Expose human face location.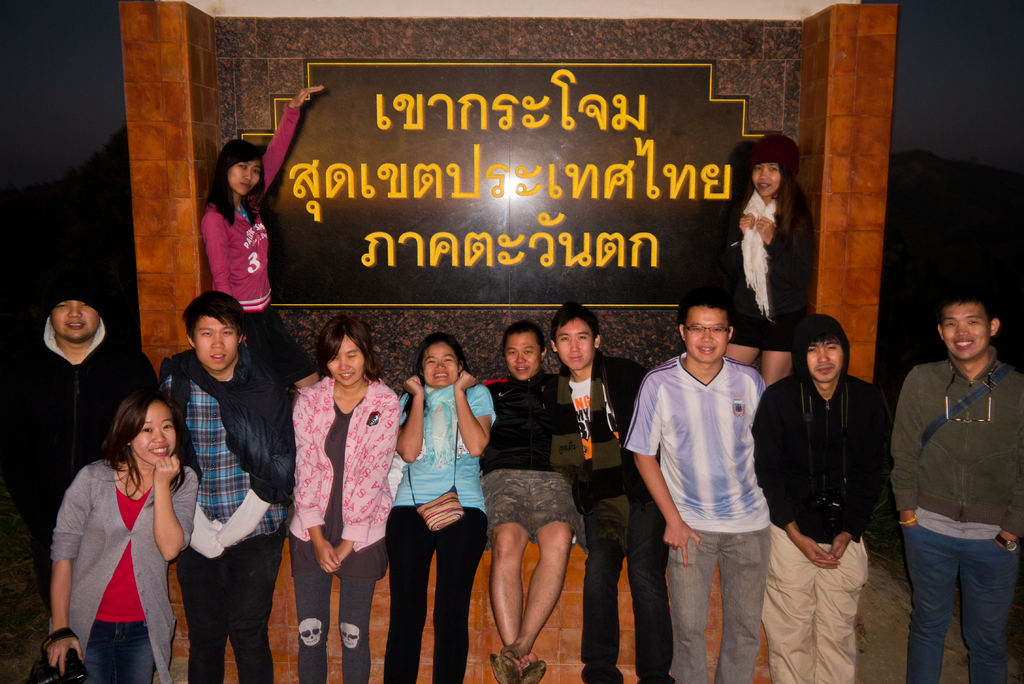
Exposed at x1=942 y1=303 x2=989 y2=355.
